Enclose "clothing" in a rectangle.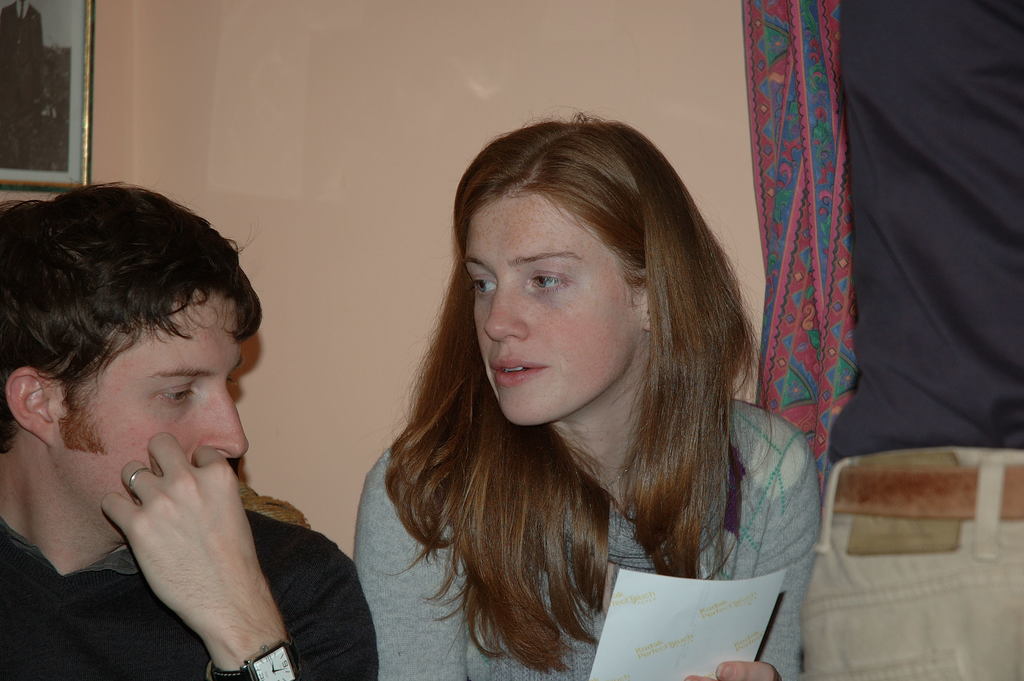
detection(806, 0, 1023, 679).
